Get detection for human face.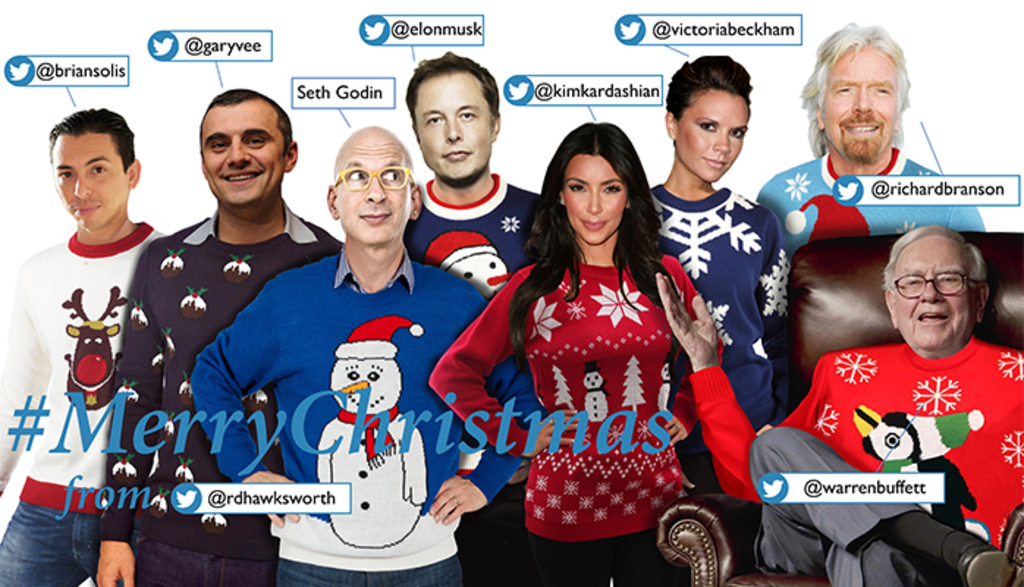
Detection: BBox(200, 101, 286, 211).
